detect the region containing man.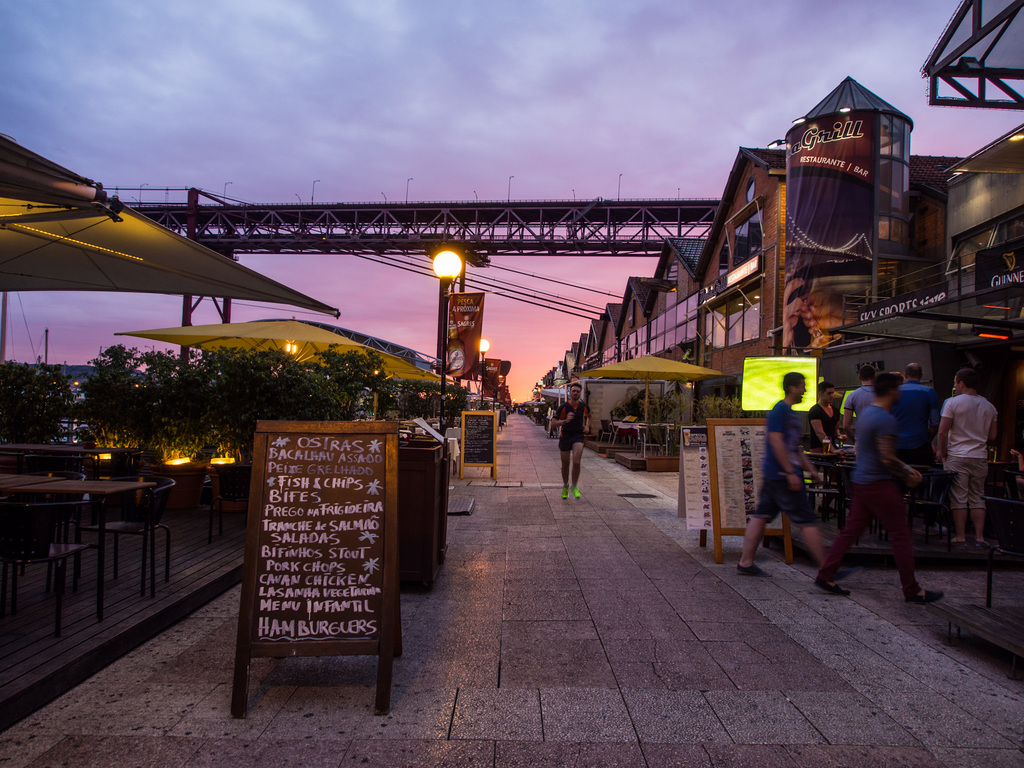
bbox=[732, 371, 878, 577].
